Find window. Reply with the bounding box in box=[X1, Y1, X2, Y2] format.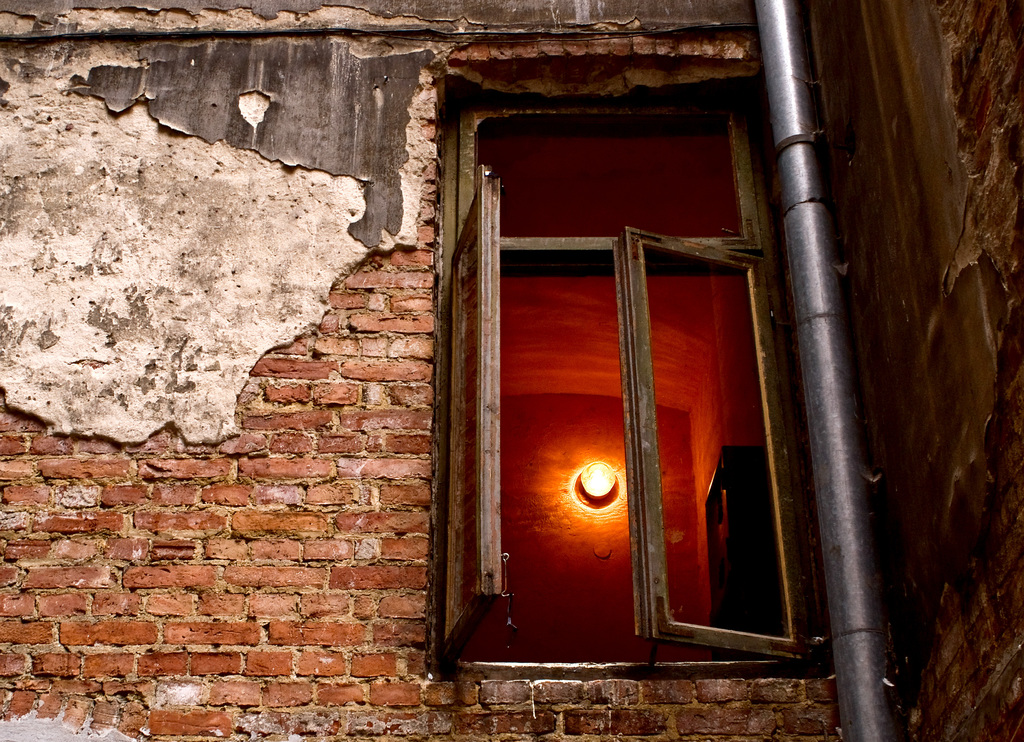
box=[415, 79, 838, 672].
